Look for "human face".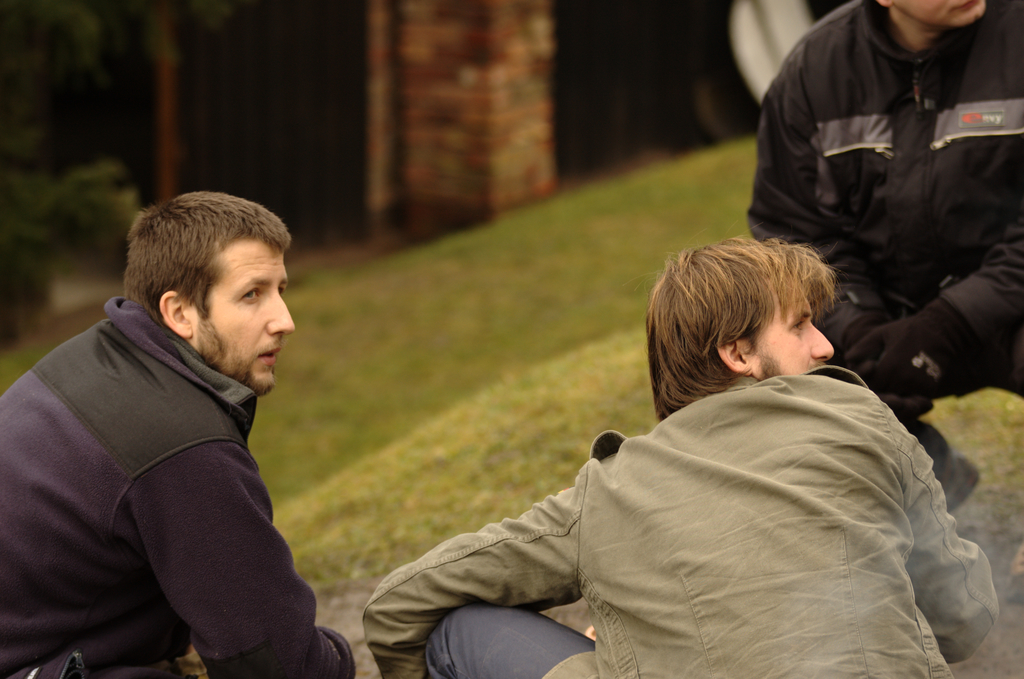
Found: [746, 261, 833, 387].
